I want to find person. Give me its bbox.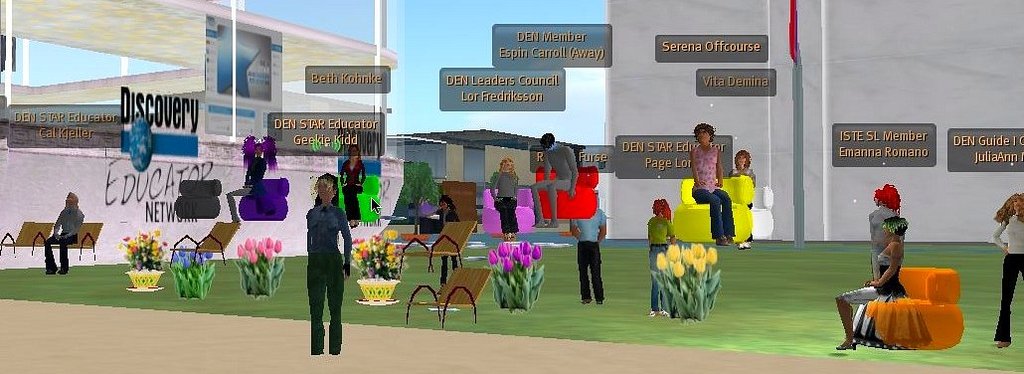
{"left": 642, "top": 198, "right": 678, "bottom": 313}.
